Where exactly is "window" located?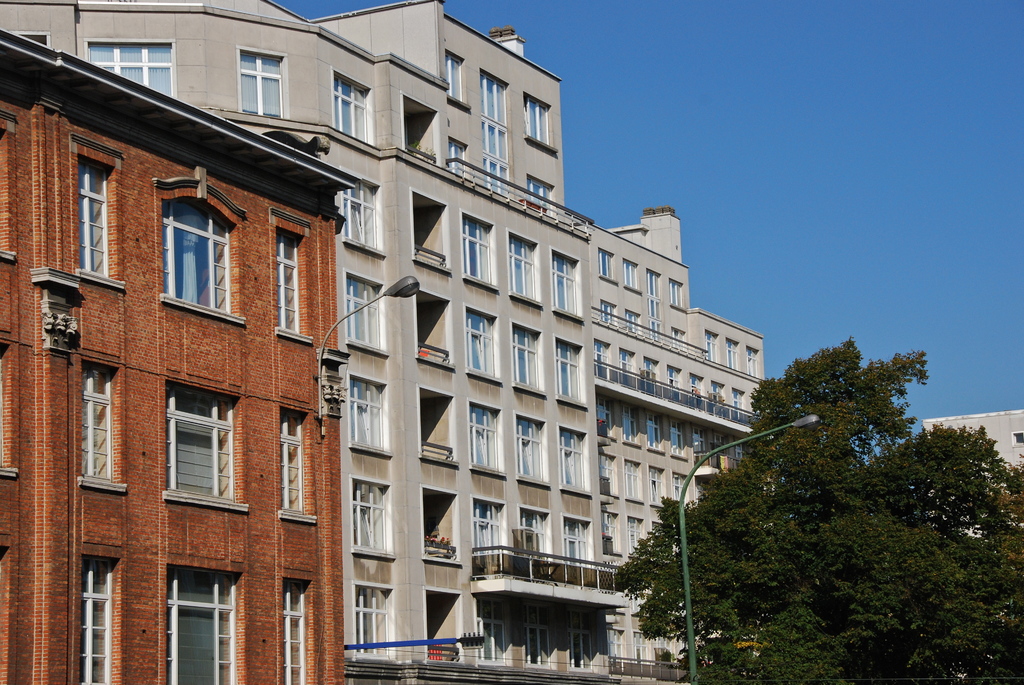
Its bounding box is bbox=[349, 581, 388, 654].
